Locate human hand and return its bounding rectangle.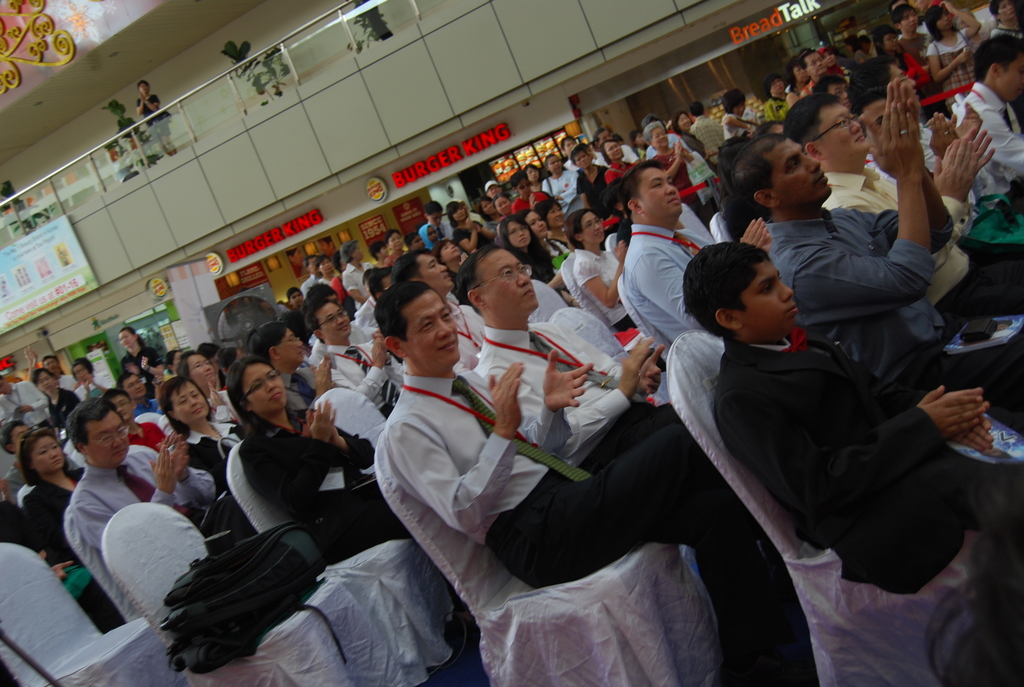
930:136:976:200.
